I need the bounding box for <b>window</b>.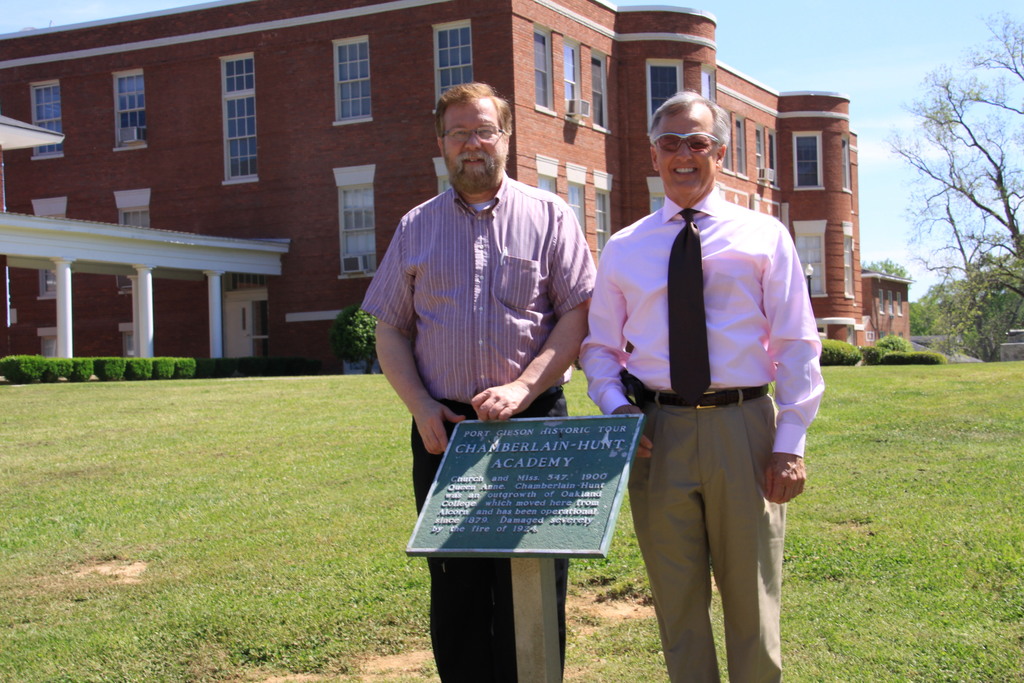
Here it is: (593, 58, 604, 129).
